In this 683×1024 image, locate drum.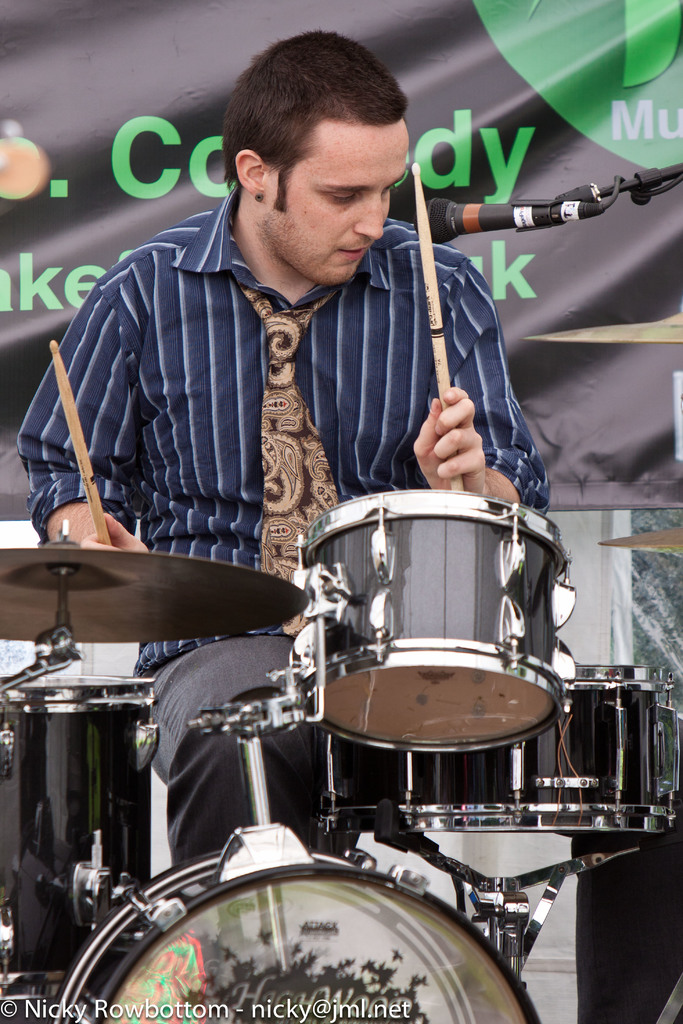
Bounding box: 55:819:541:1023.
